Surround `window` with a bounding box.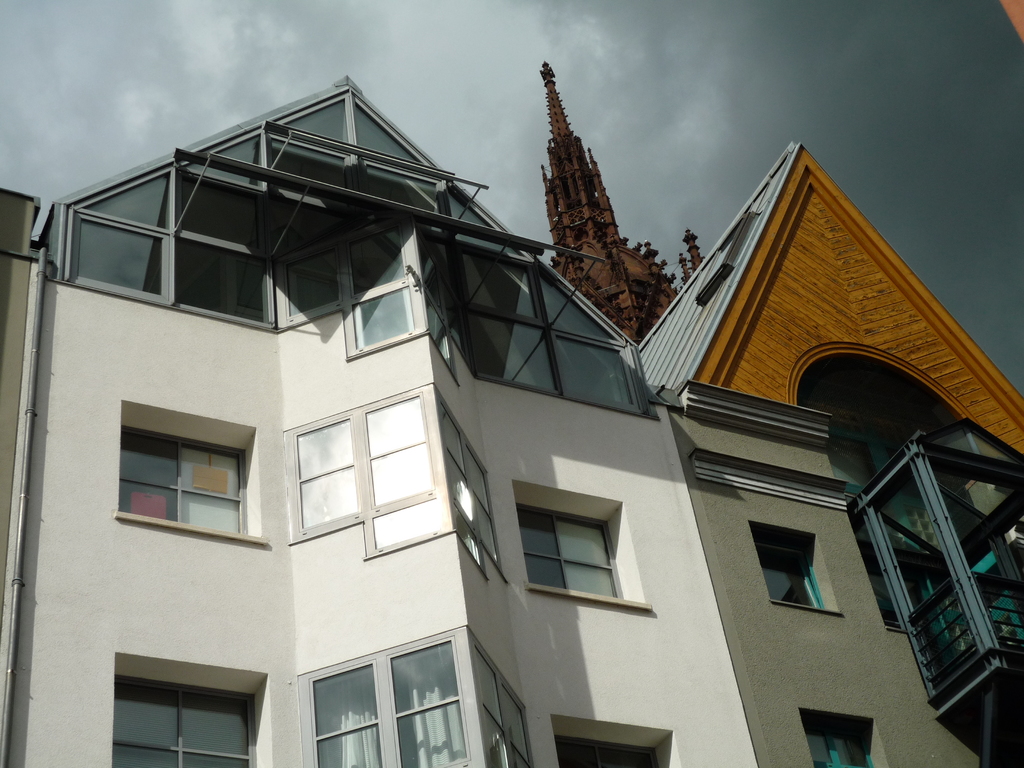
<region>123, 433, 244, 538</region>.
